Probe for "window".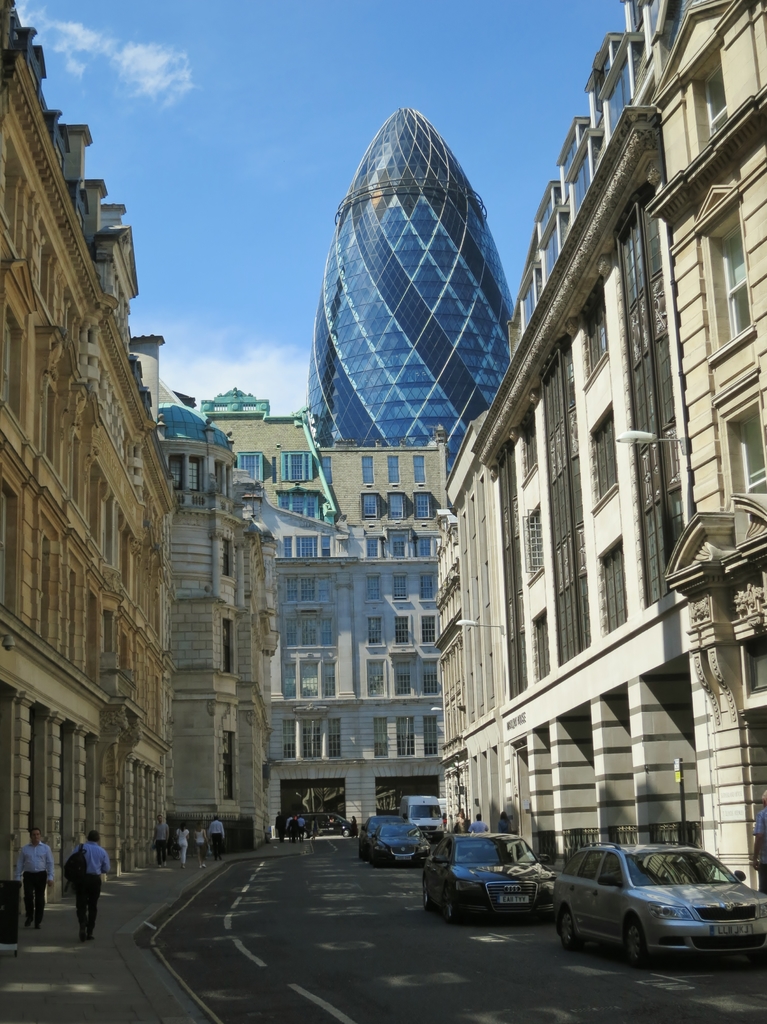
Probe result: pyautogui.locateOnScreen(388, 495, 404, 519).
